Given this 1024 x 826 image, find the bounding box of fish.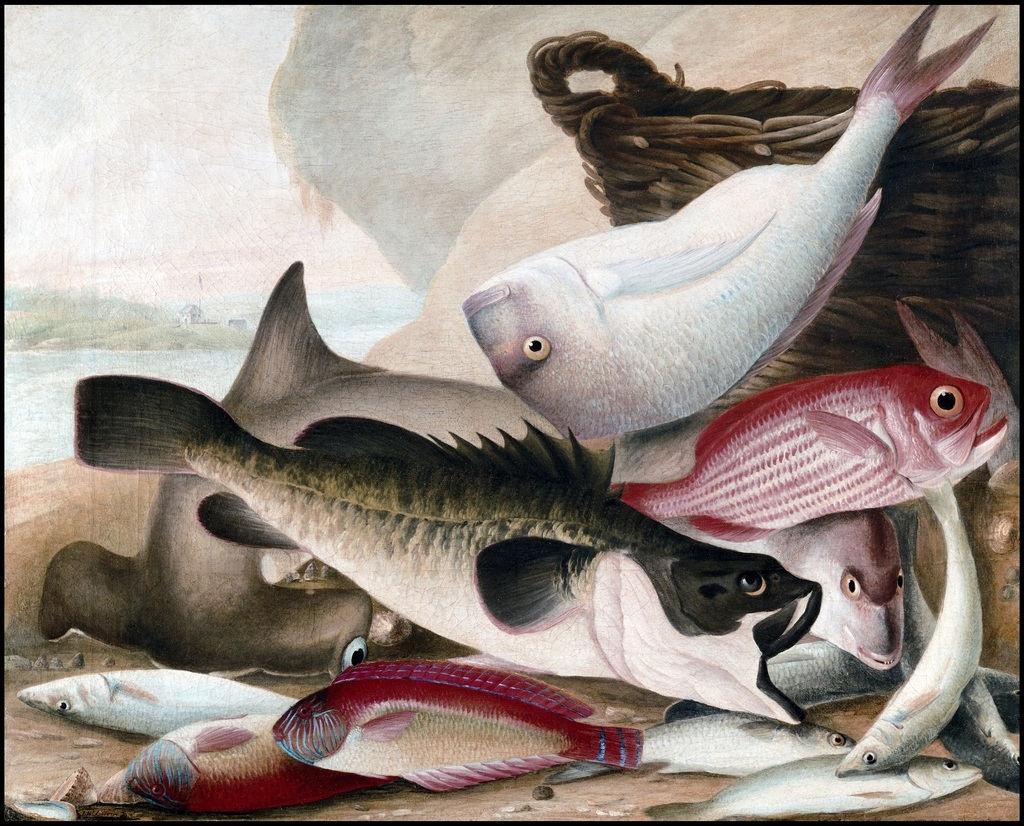
left=67, top=364, right=831, bottom=727.
